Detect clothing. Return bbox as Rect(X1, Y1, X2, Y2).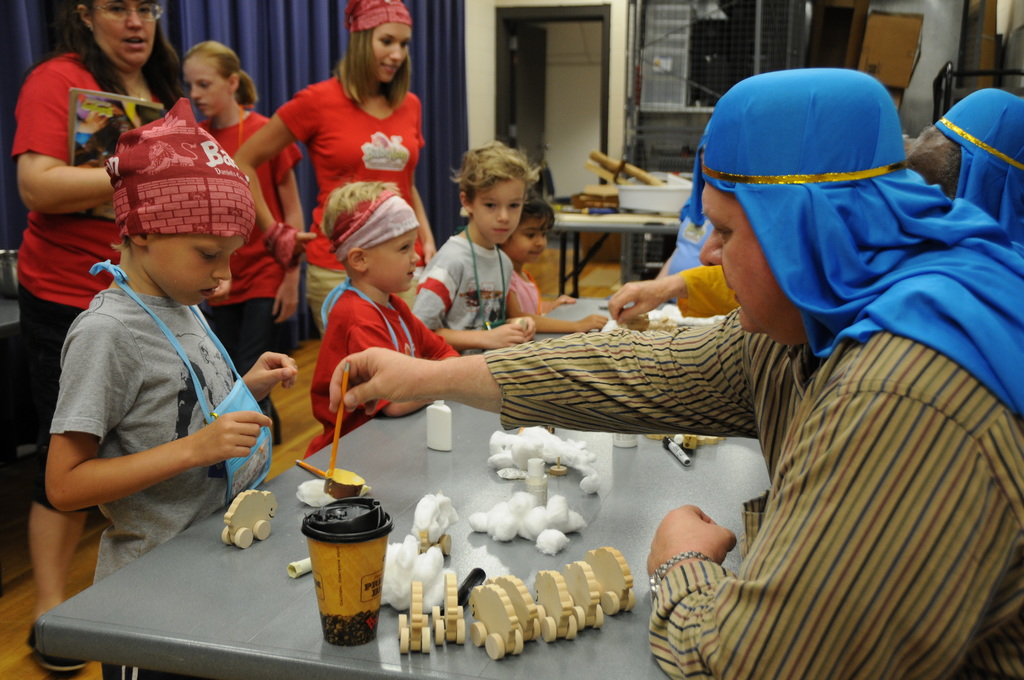
Rect(508, 271, 543, 320).
